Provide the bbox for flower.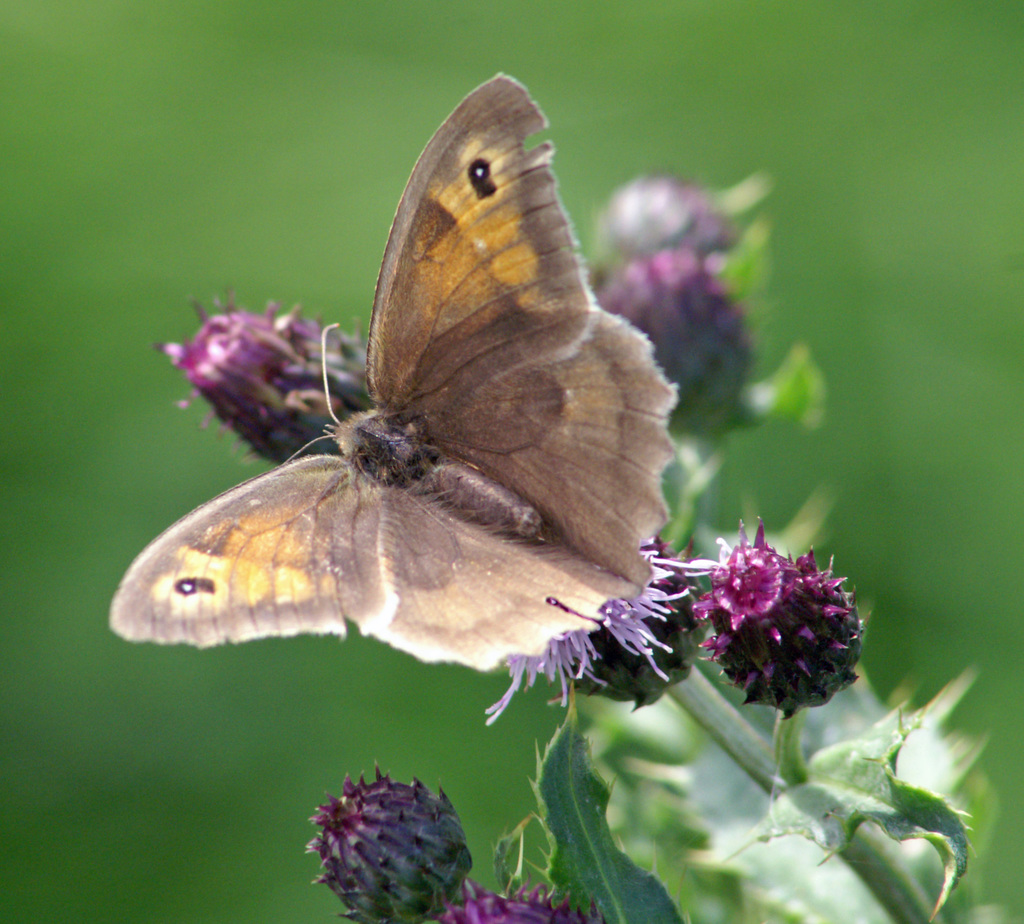
bbox=(634, 503, 892, 731).
